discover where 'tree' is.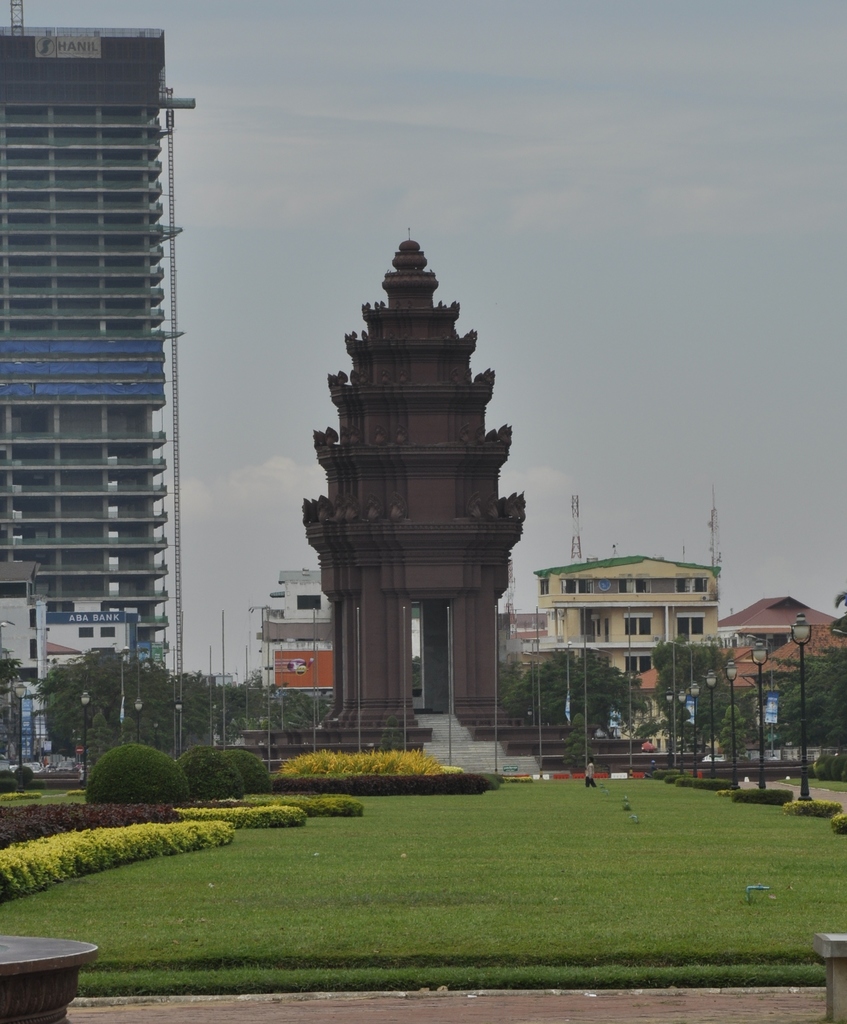
Discovered at [left=409, top=646, right=423, bottom=695].
